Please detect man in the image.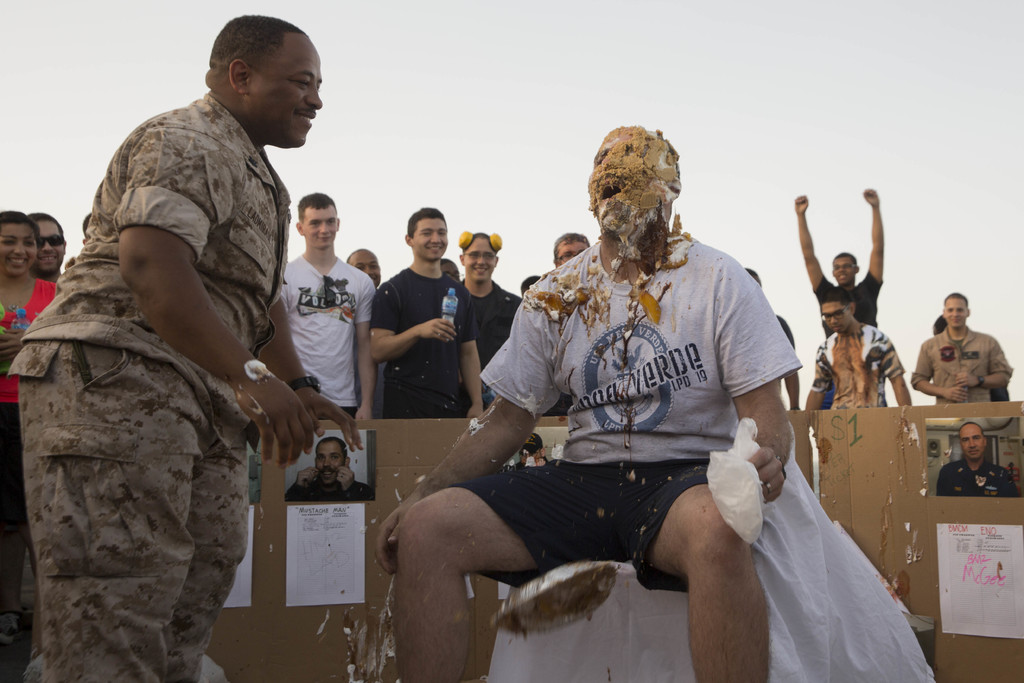
x1=910, y1=292, x2=1015, y2=400.
